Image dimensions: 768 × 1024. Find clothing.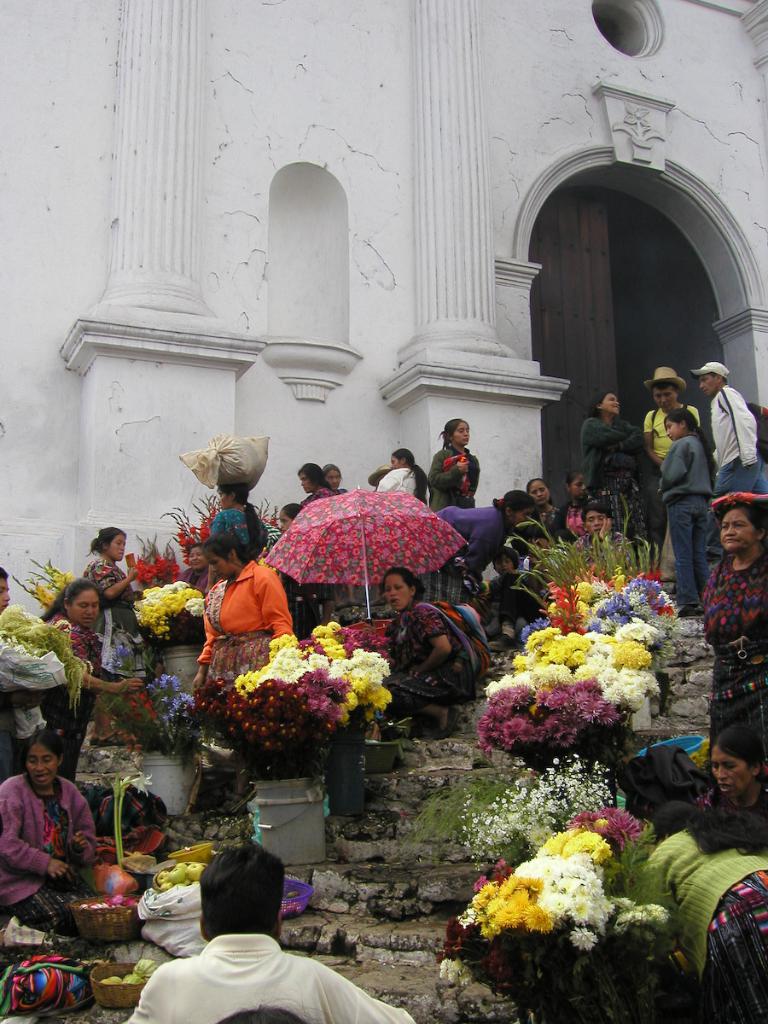
left=47, top=607, right=105, bottom=673.
